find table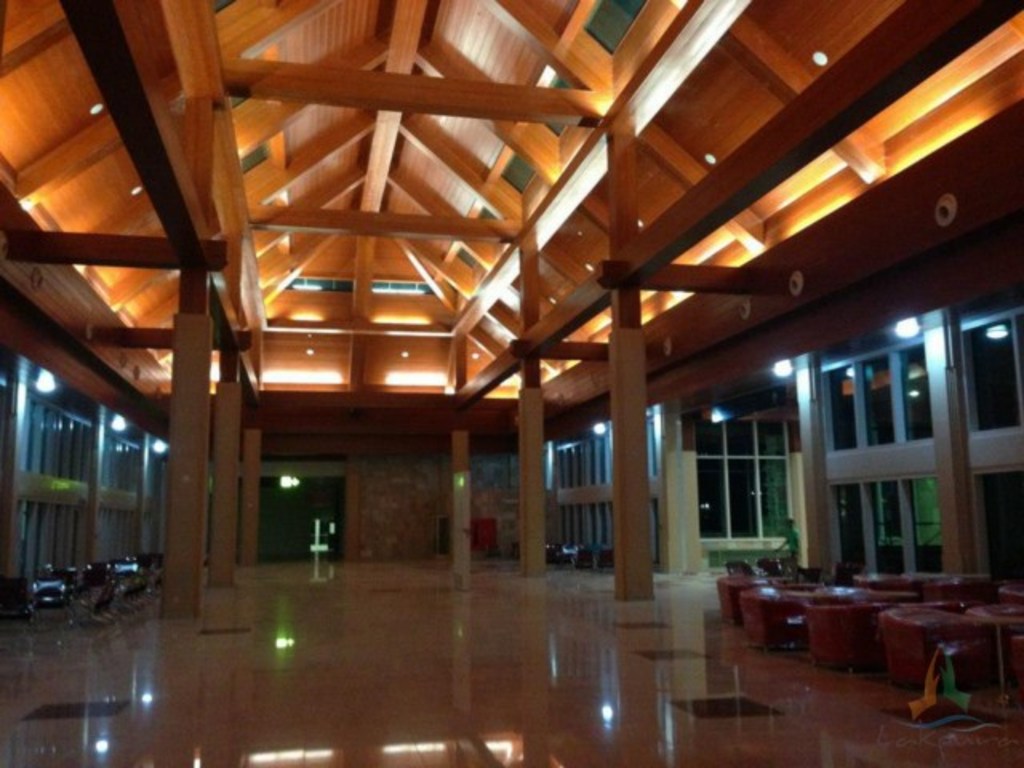
(x1=736, y1=578, x2=883, y2=686)
